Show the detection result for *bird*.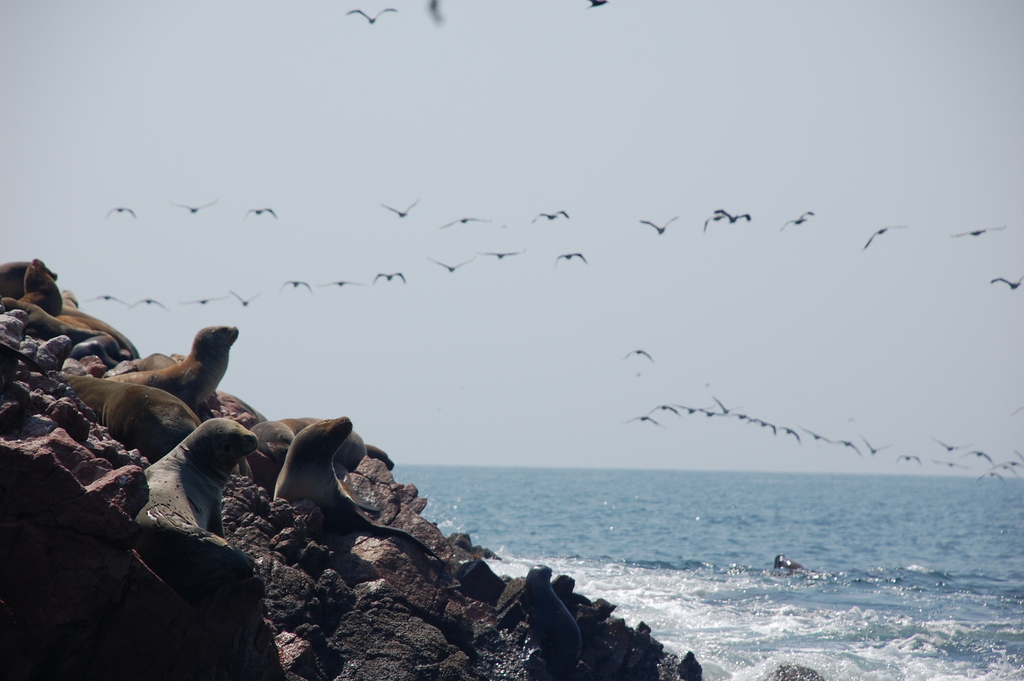
Rect(709, 206, 753, 230).
